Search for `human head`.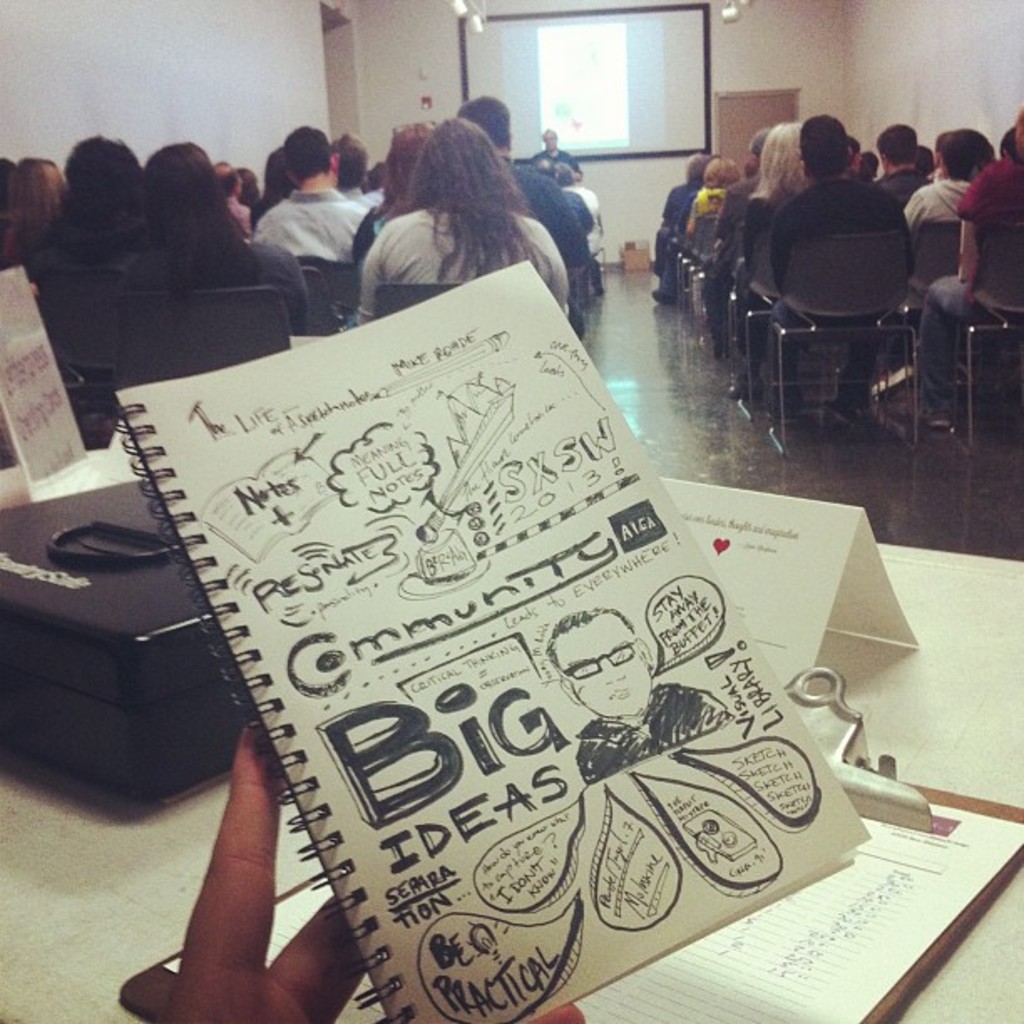
Found at pyautogui.locateOnScreen(803, 114, 848, 176).
